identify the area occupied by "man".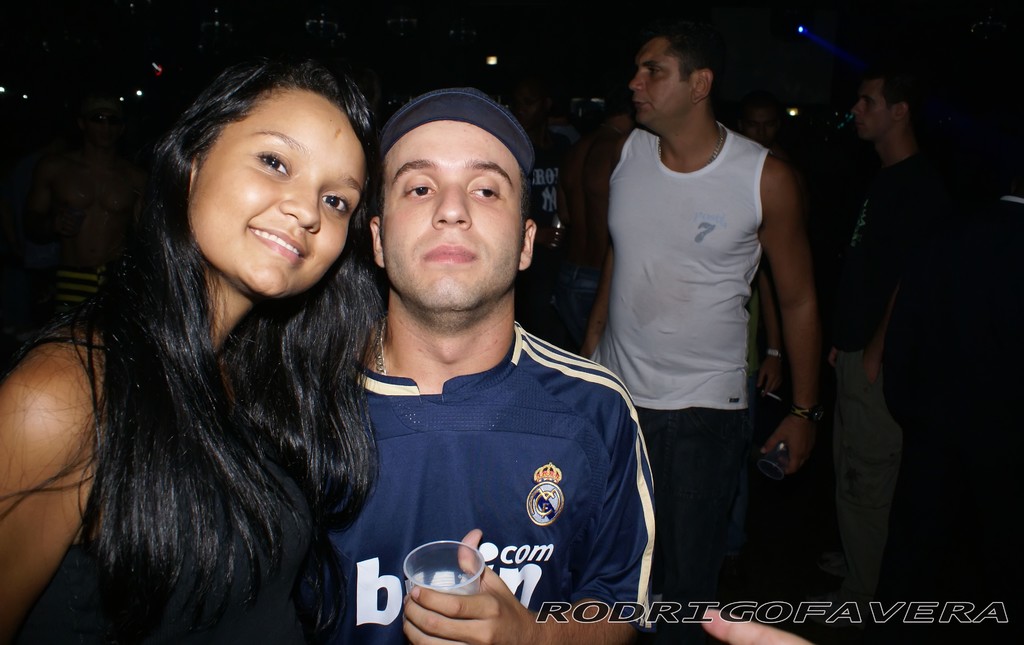
Area: {"x1": 588, "y1": 14, "x2": 815, "y2": 644}.
